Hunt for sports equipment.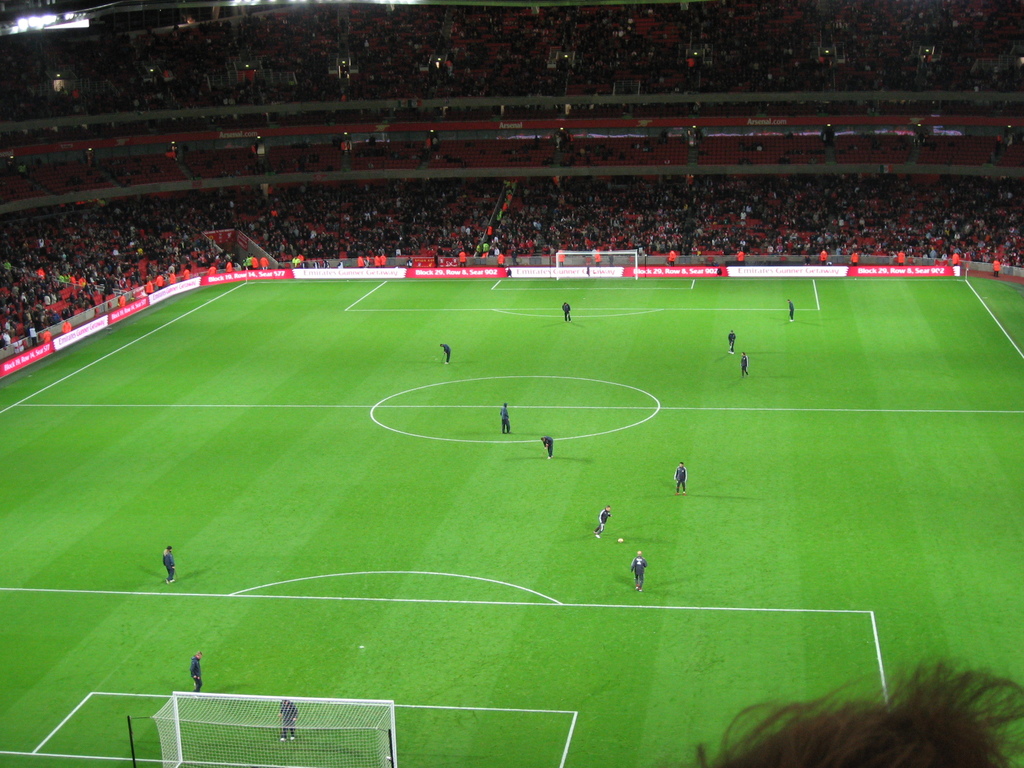
Hunted down at [611, 537, 623, 545].
